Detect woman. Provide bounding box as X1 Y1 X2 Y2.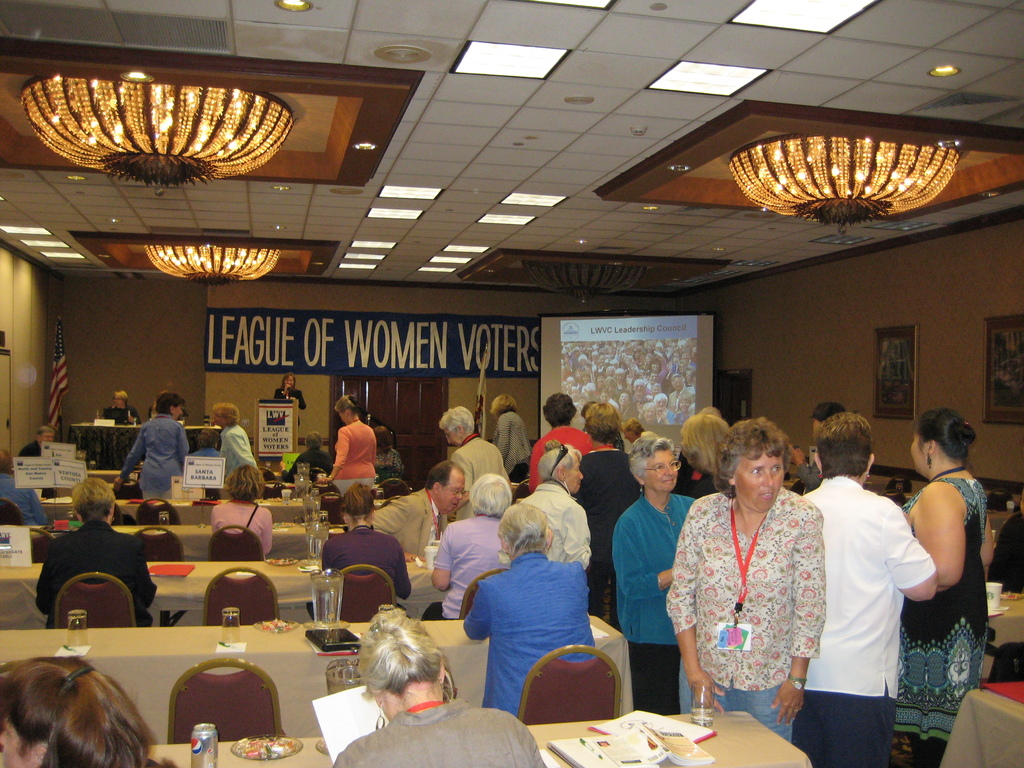
319 392 380 490.
